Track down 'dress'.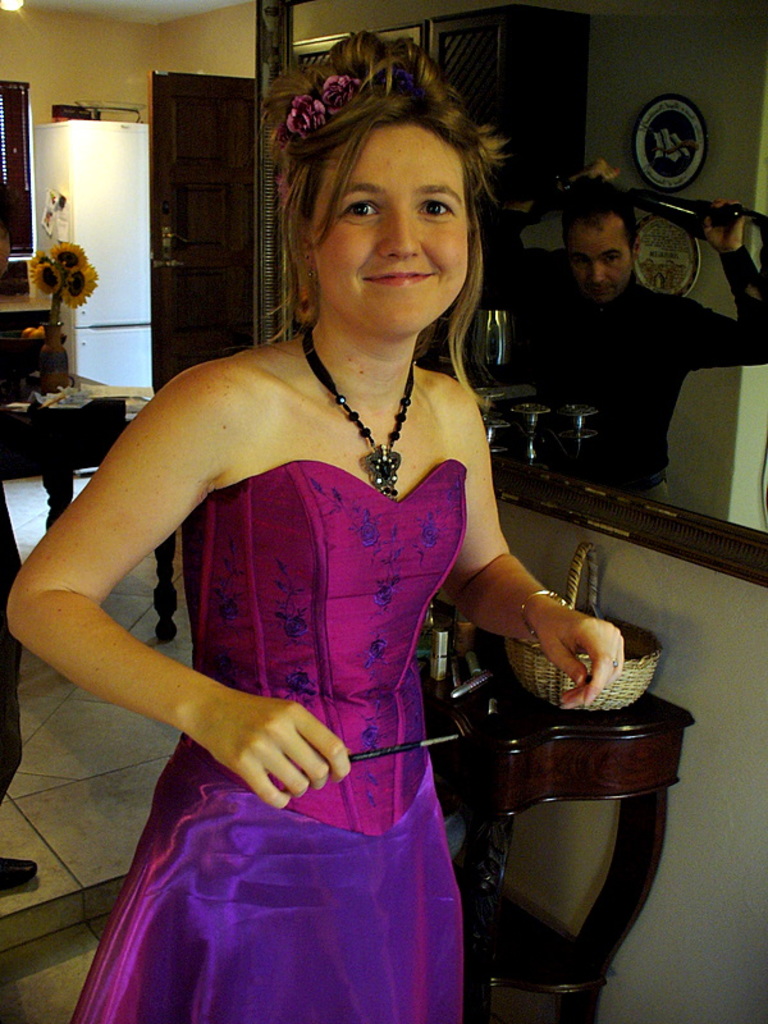
Tracked to locate(78, 353, 506, 995).
